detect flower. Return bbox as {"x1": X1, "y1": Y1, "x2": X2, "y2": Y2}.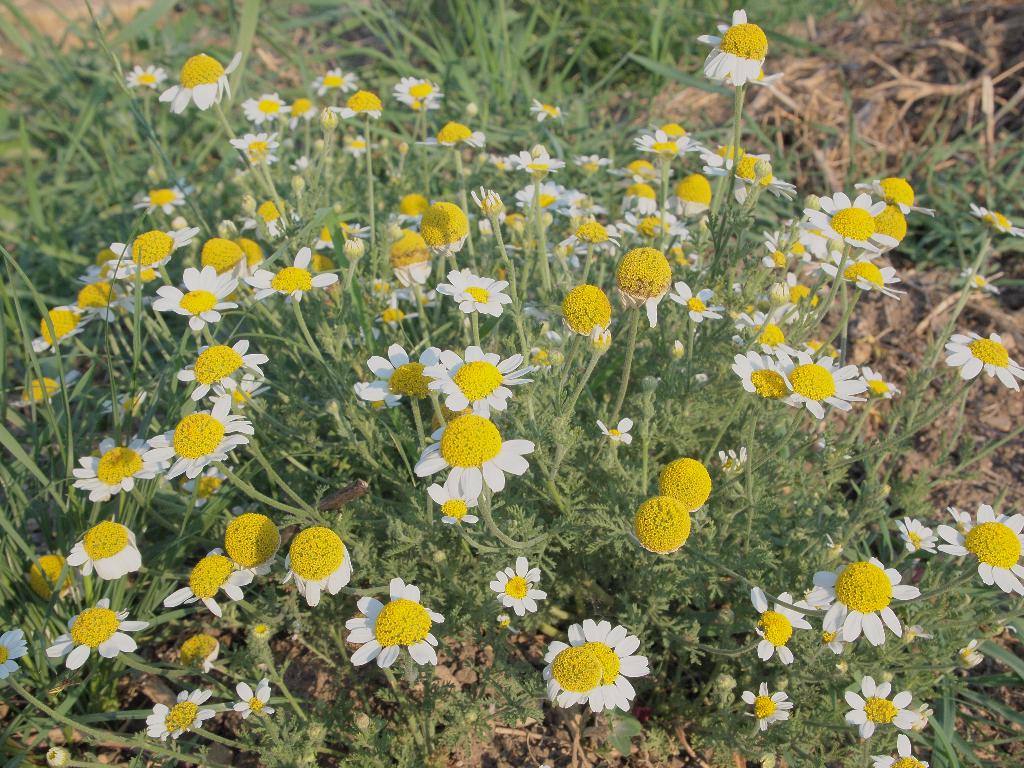
{"x1": 350, "y1": 341, "x2": 448, "y2": 403}.
